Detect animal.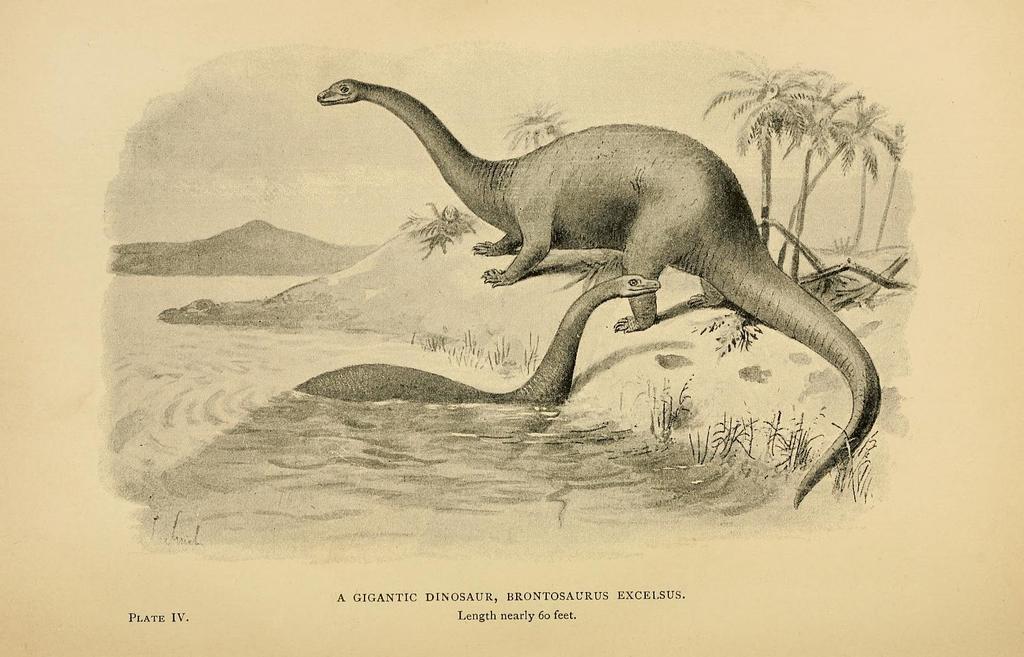
Detected at [297, 274, 662, 402].
